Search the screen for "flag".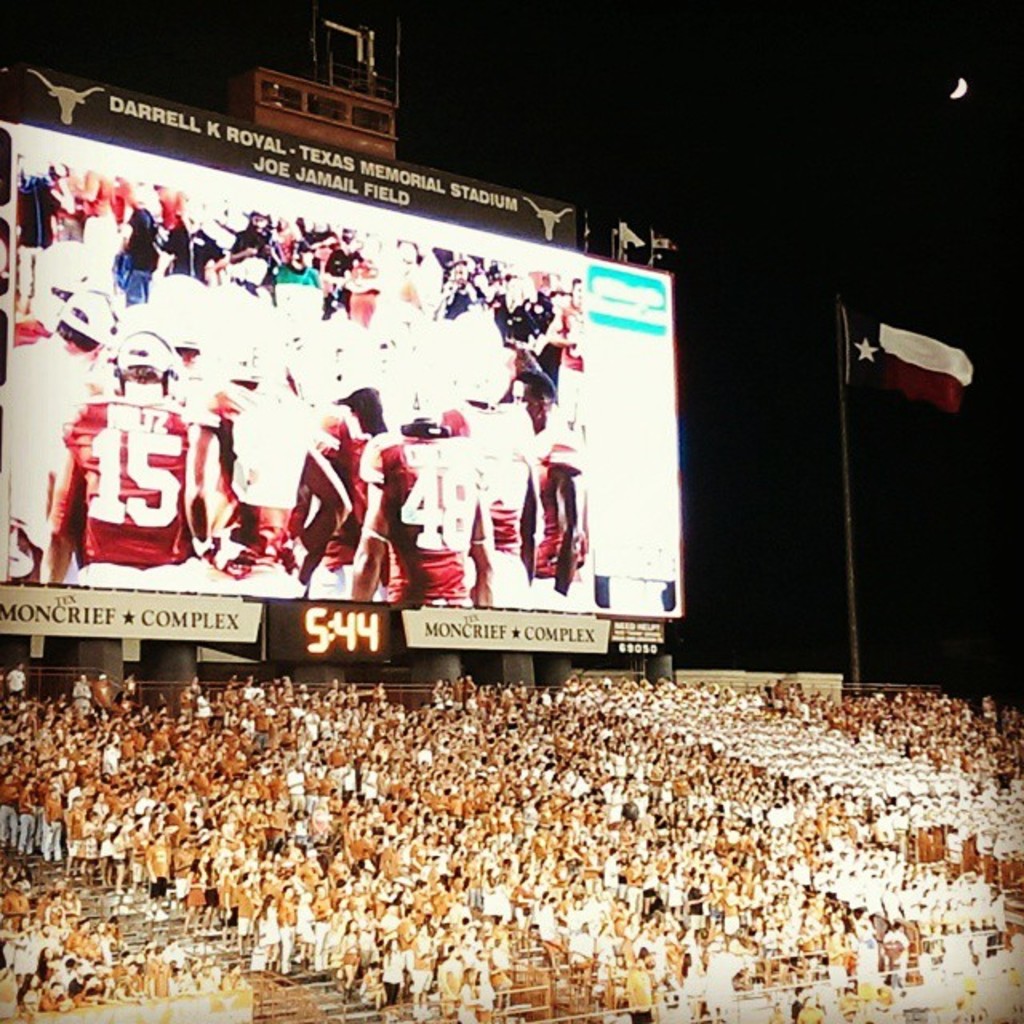
Found at Rect(621, 224, 646, 246).
